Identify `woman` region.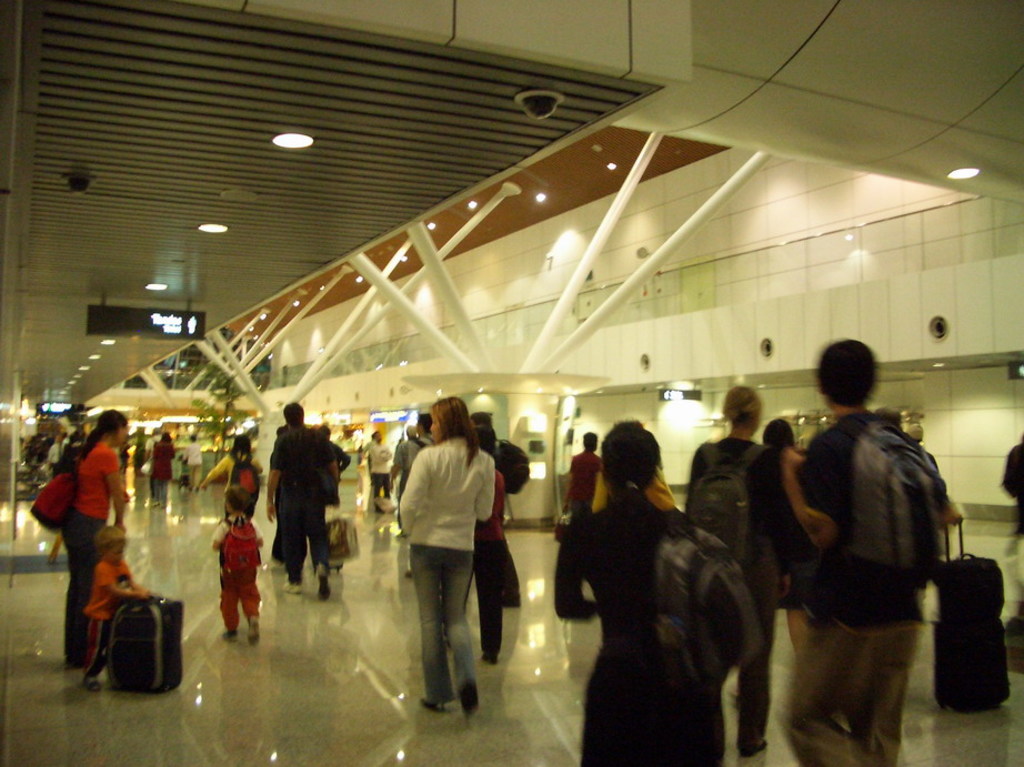
Region: (548,410,729,765).
